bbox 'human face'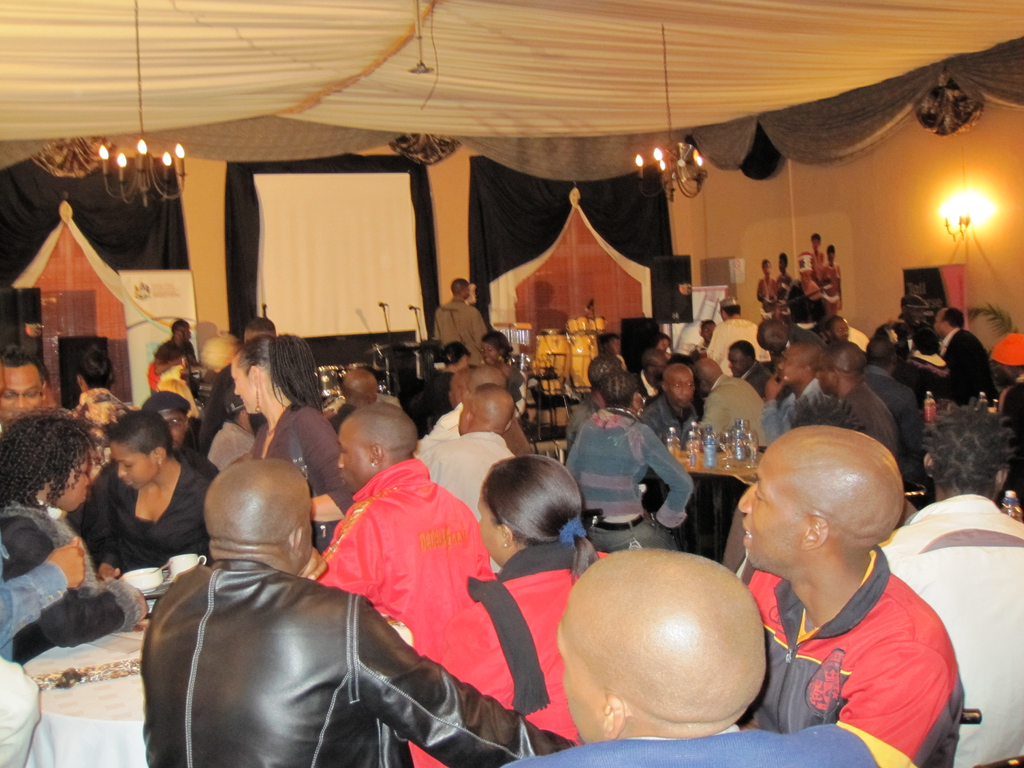
bbox=(227, 363, 259, 417)
